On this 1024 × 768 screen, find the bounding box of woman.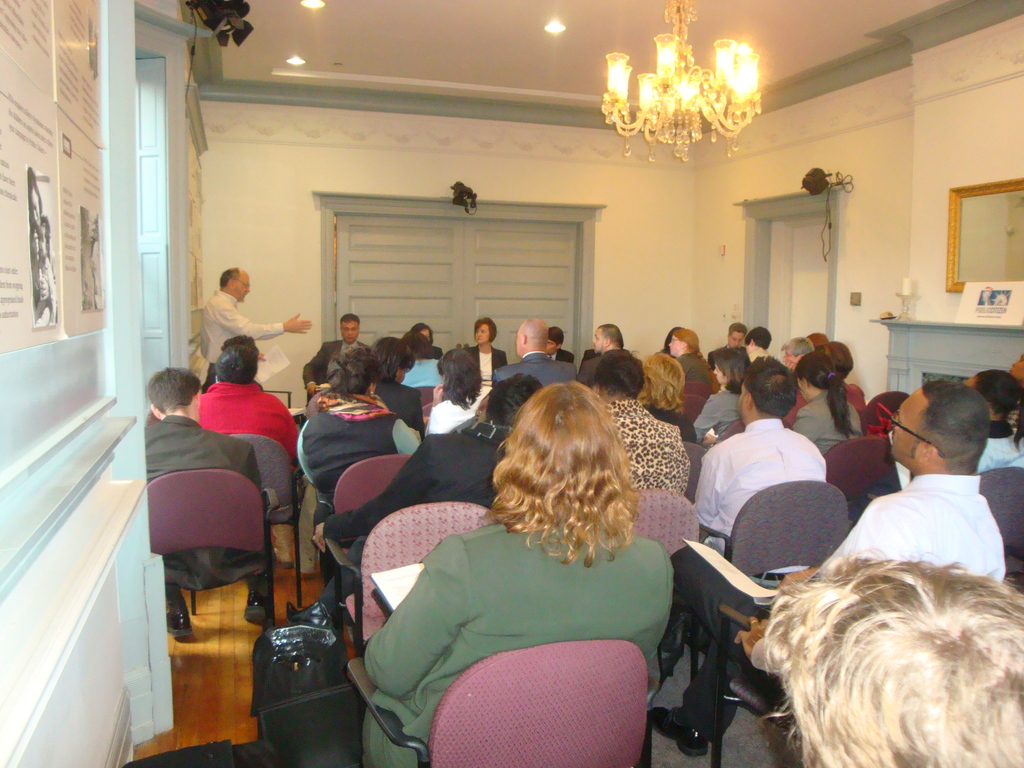
Bounding box: Rect(665, 329, 723, 397).
